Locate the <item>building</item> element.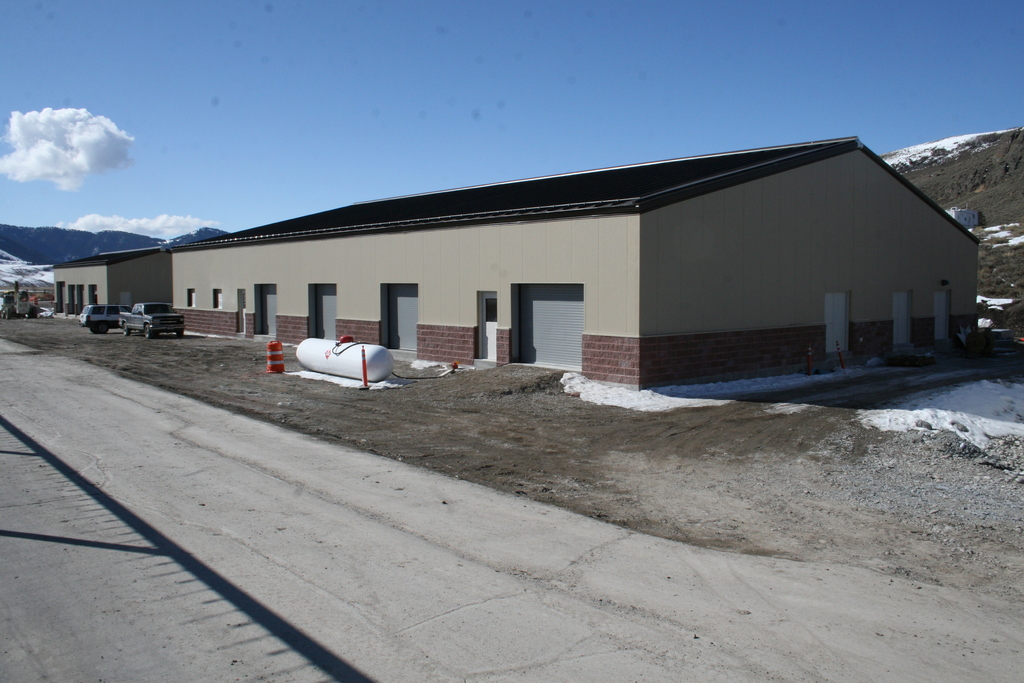
Element bbox: select_region(43, 245, 168, 322).
